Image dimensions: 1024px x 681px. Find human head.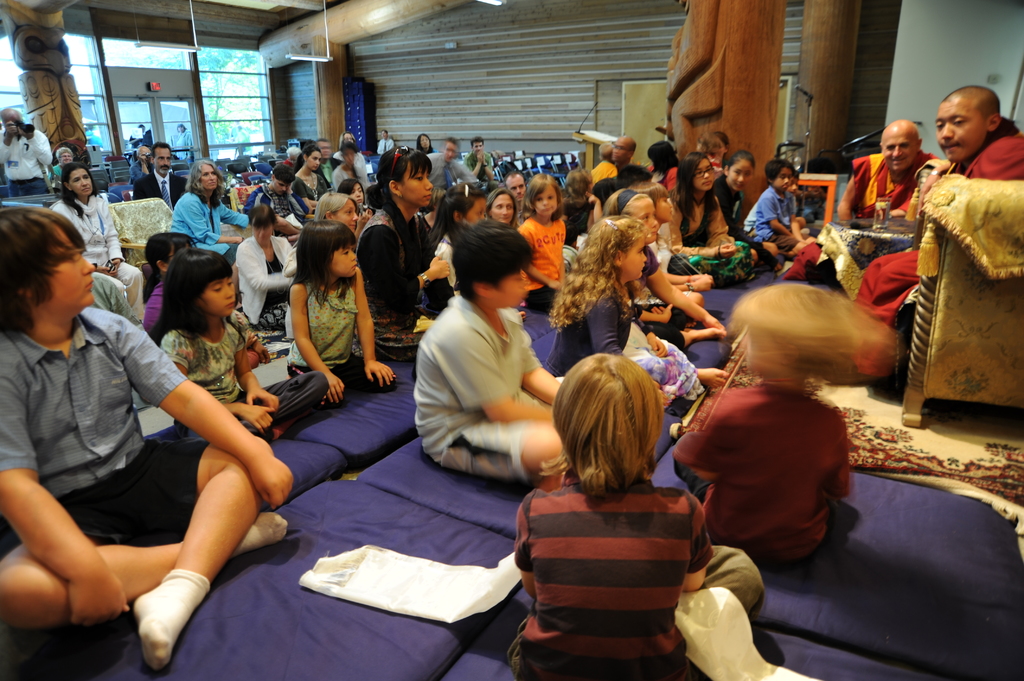
bbox=(568, 166, 596, 199).
